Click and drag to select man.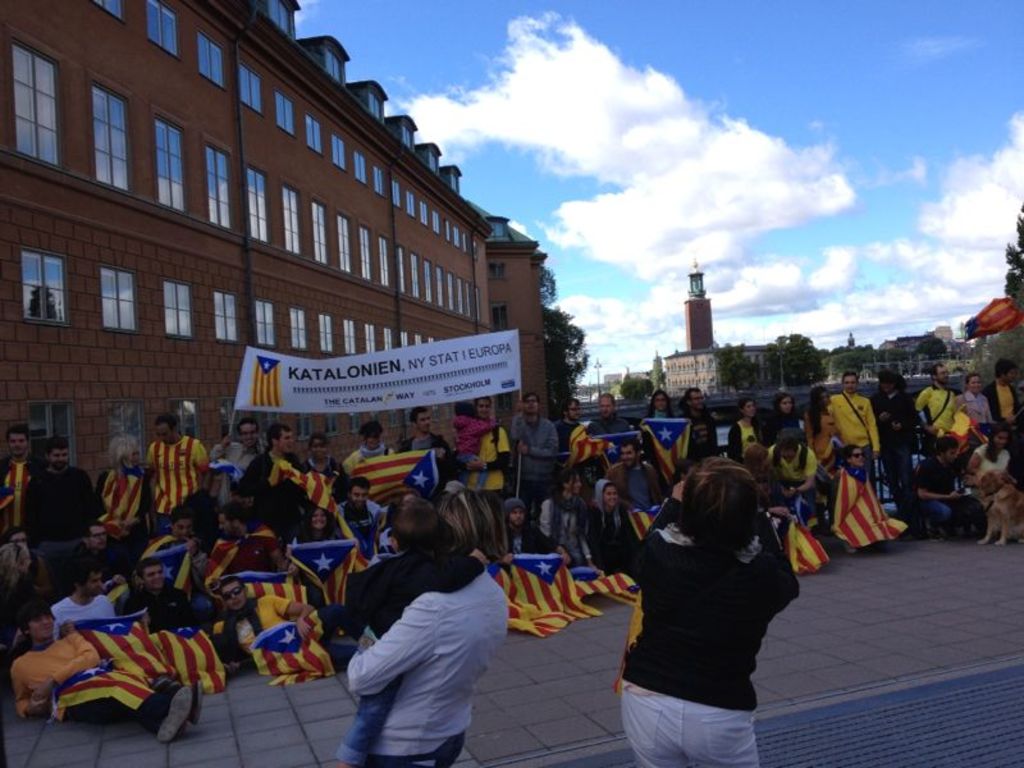
Selection: <box>764,426,824,520</box>.
